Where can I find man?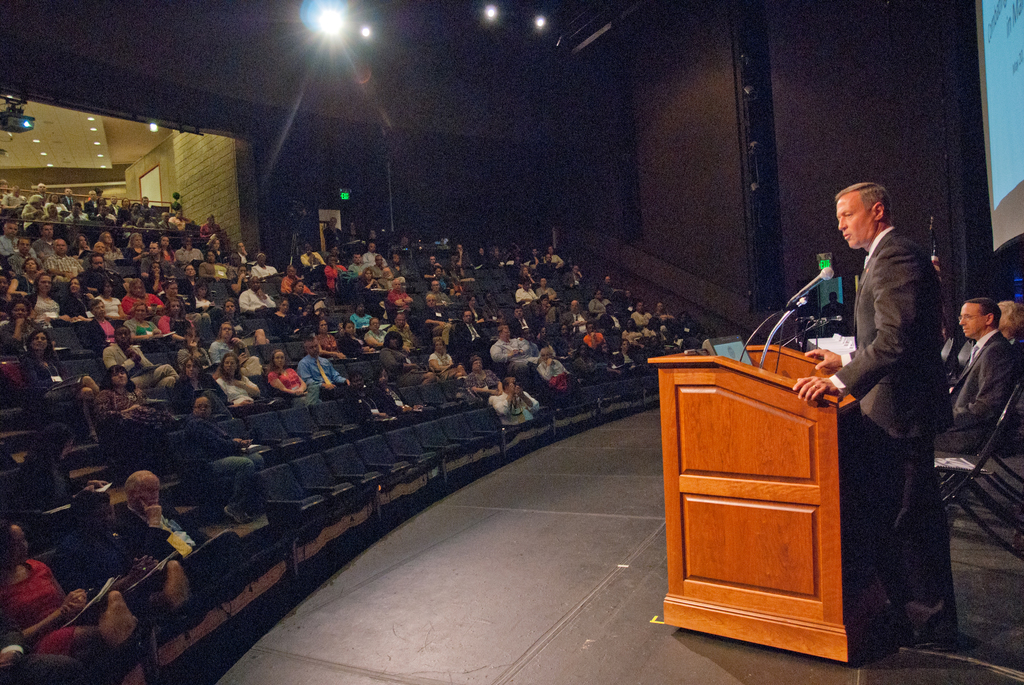
You can find it at 241, 276, 277, 317.
